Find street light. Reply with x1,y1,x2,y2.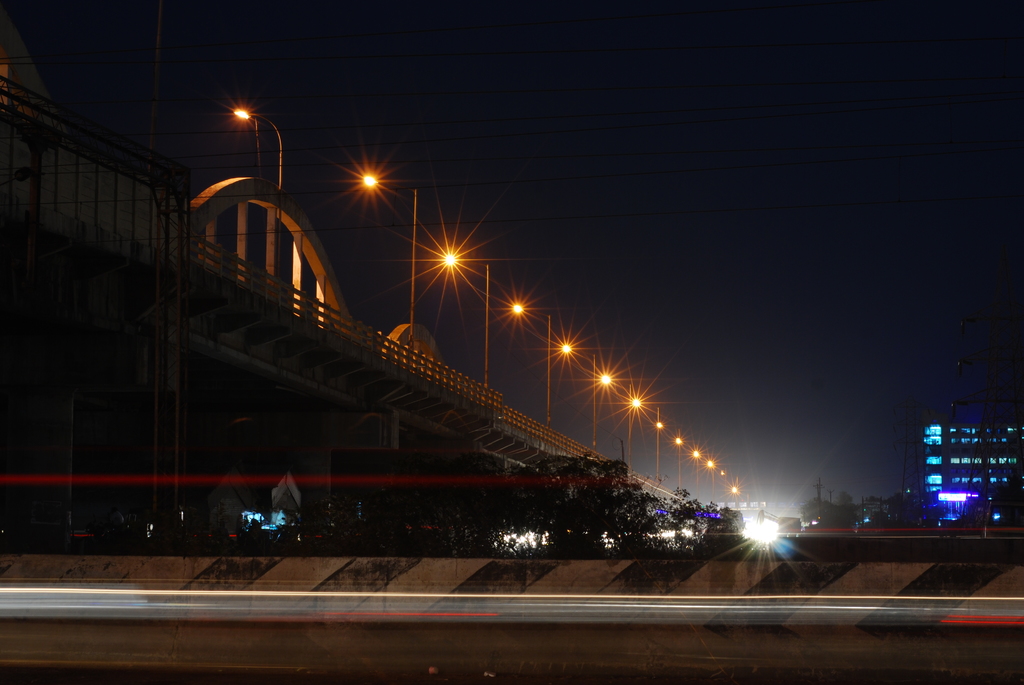
226,104,291,285.
